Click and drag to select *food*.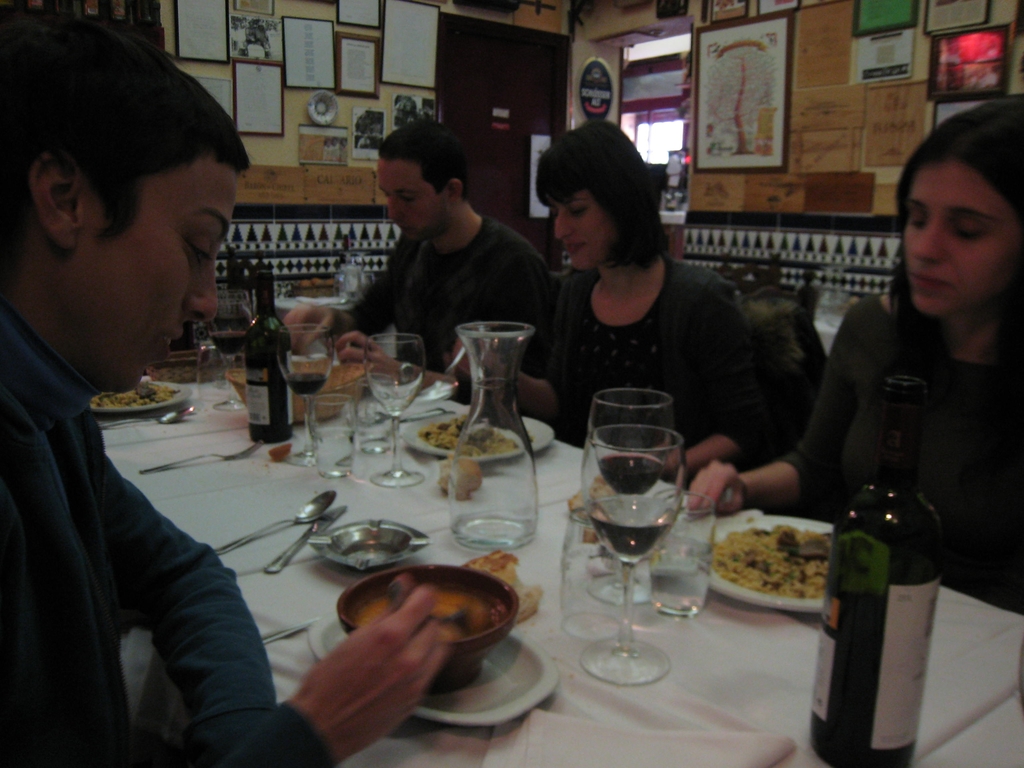
Selection: select_region(354, 572, 506, 640).
